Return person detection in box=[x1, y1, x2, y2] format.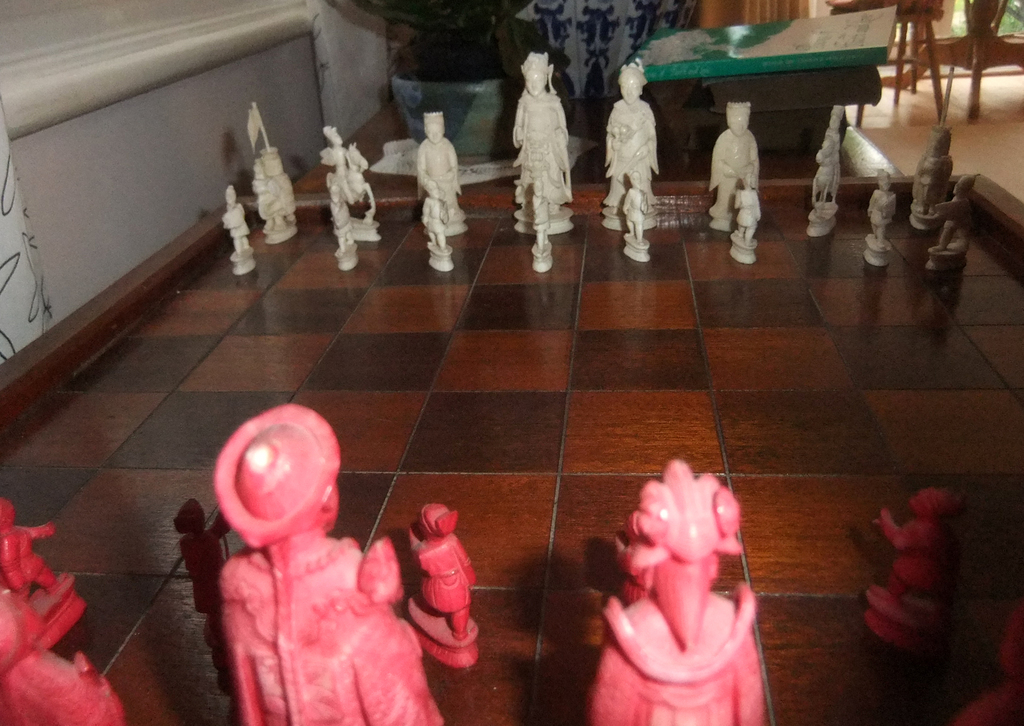
box=[328, 118, 378, 243].
